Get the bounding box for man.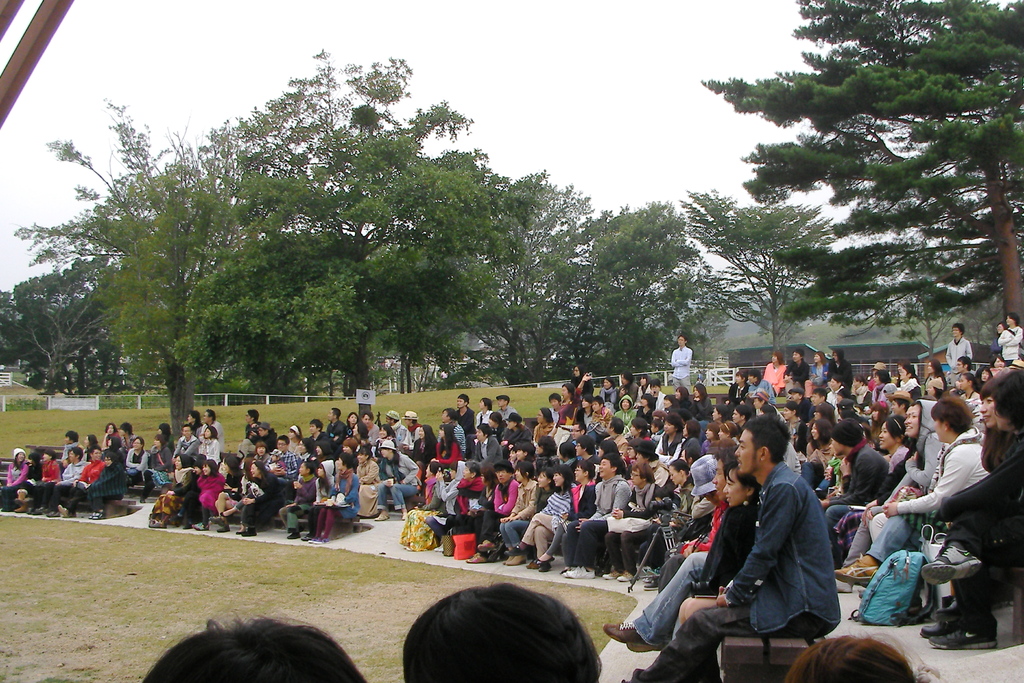
box=[61, 429, 91, 466].
